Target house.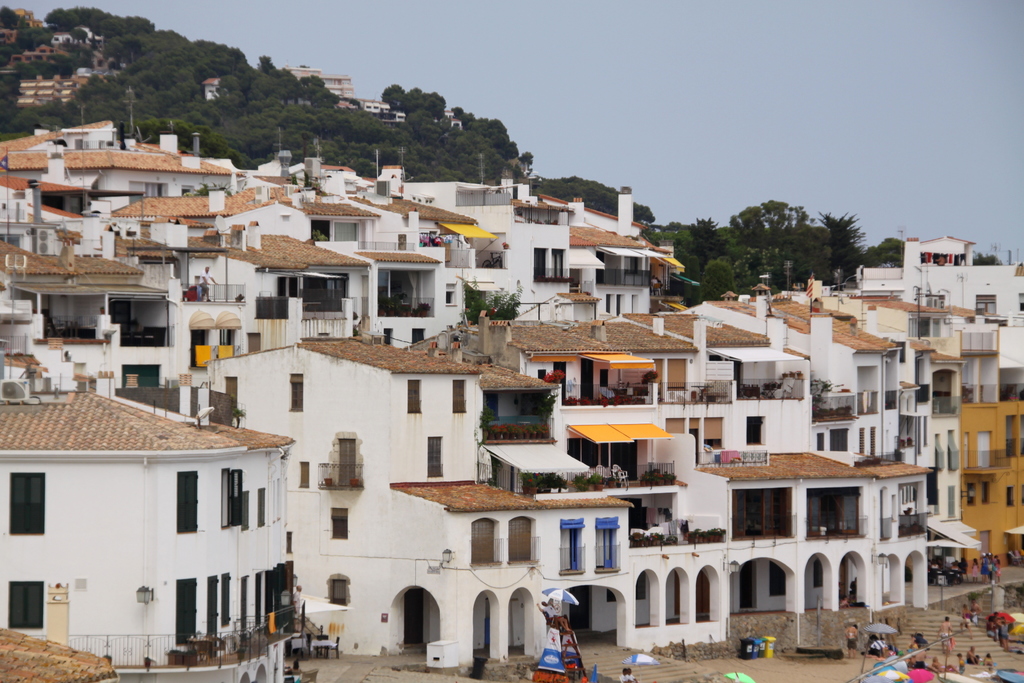
Target region: rect(279, 59, 362, 99).
